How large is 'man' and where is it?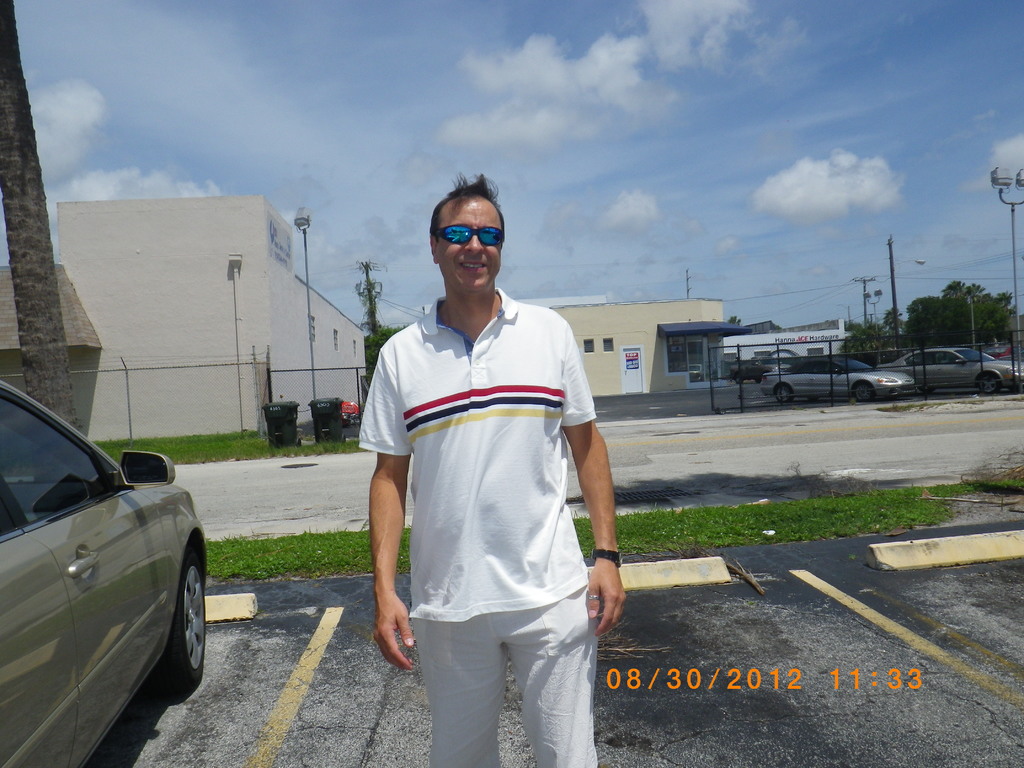
Bounding box: x1=361, y1=162, x2=611, y2=767.
